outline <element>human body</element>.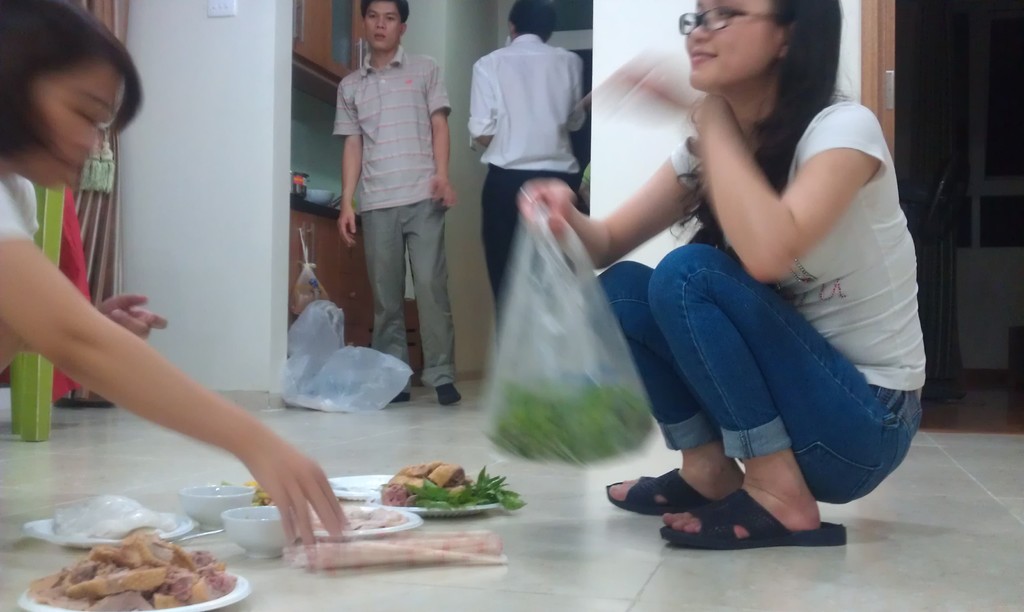
Outline: box=[500, 0, 892, 563].
